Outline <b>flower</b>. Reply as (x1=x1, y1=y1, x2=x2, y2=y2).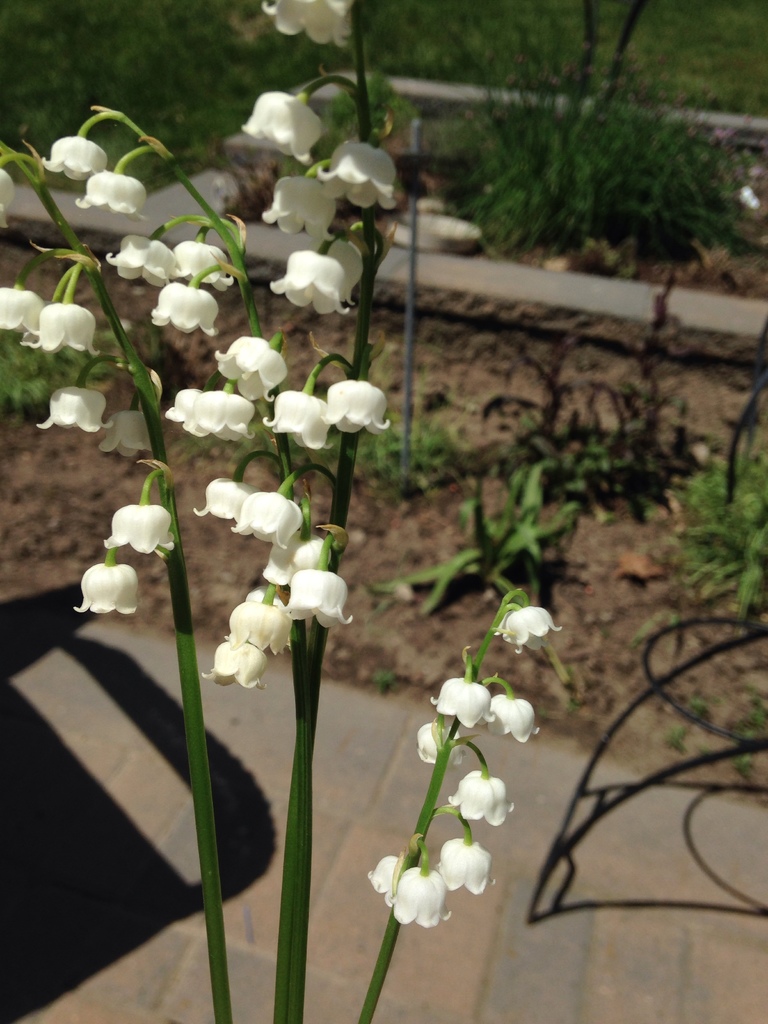
(x1=102, y1=497, x2=175, y2=555).
